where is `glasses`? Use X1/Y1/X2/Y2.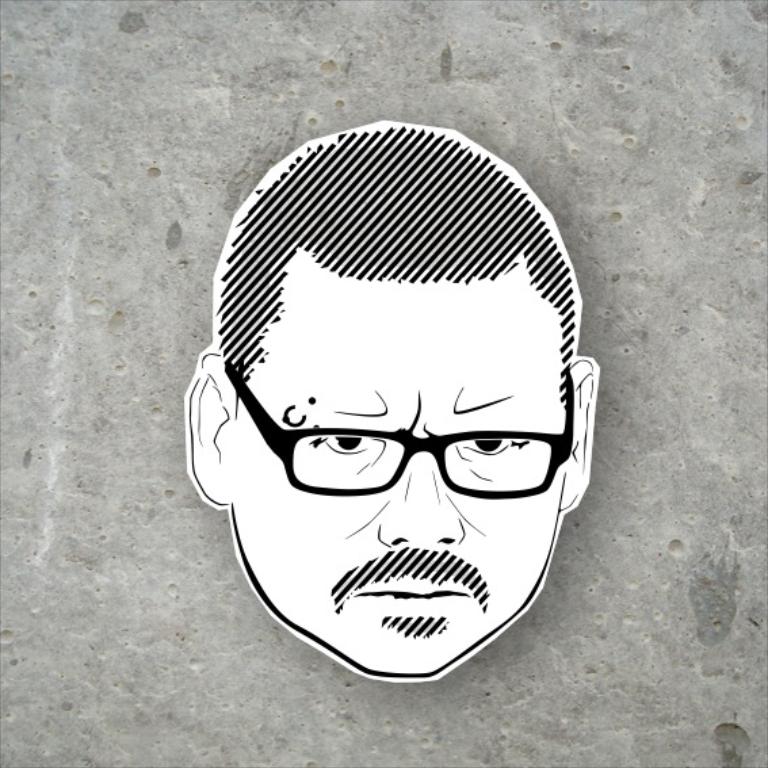
223/341/593/523.
